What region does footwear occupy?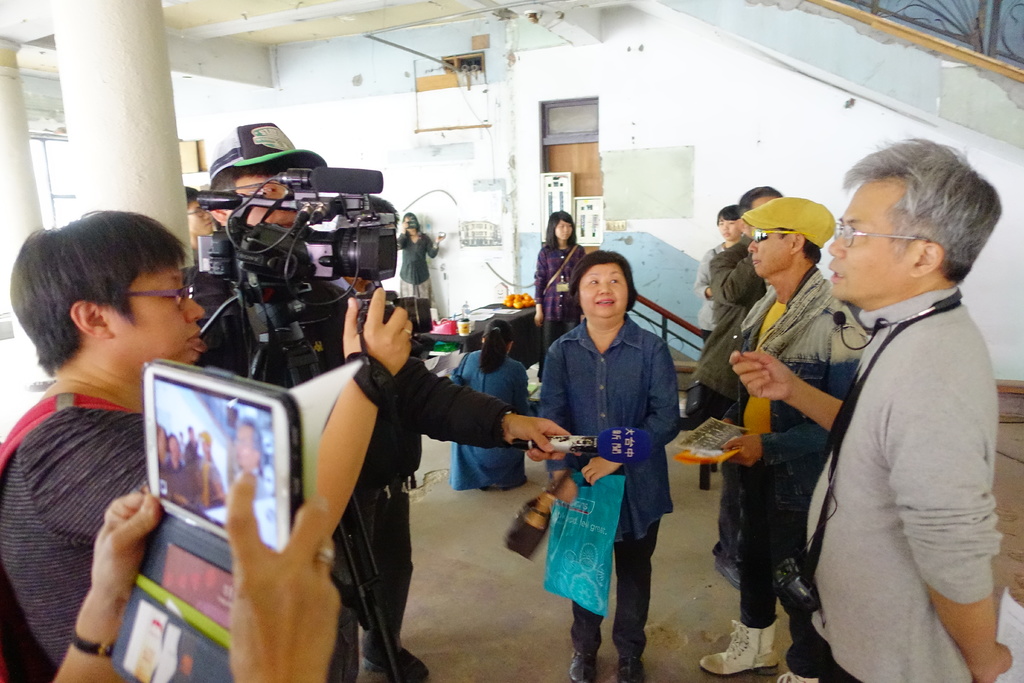
bbox(701, 621, 781, 677).
